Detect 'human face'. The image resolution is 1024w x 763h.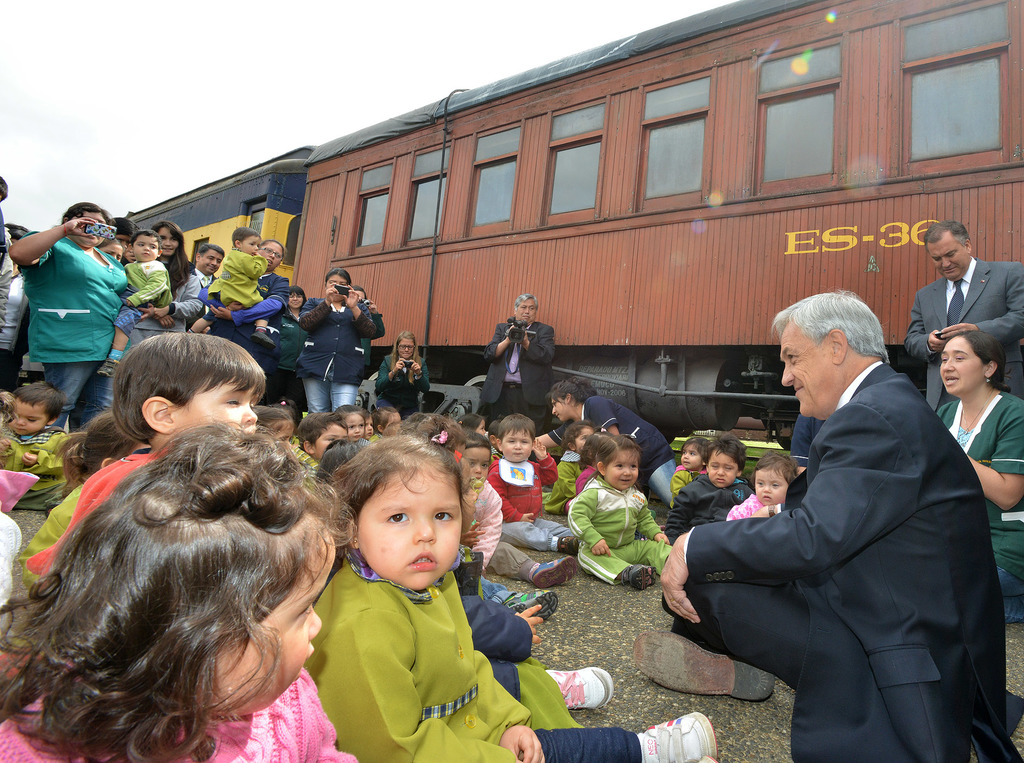
[left=174, top=376, right=258, bottom=435].
